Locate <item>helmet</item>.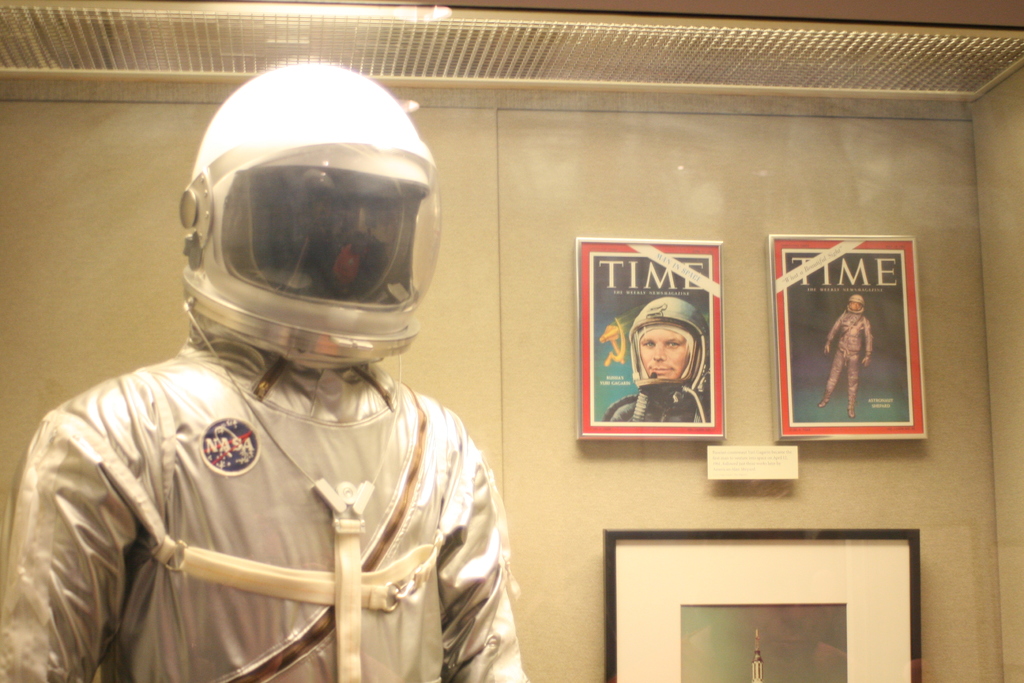
Bounding box: bbox=(636, 297, 705, 394).
